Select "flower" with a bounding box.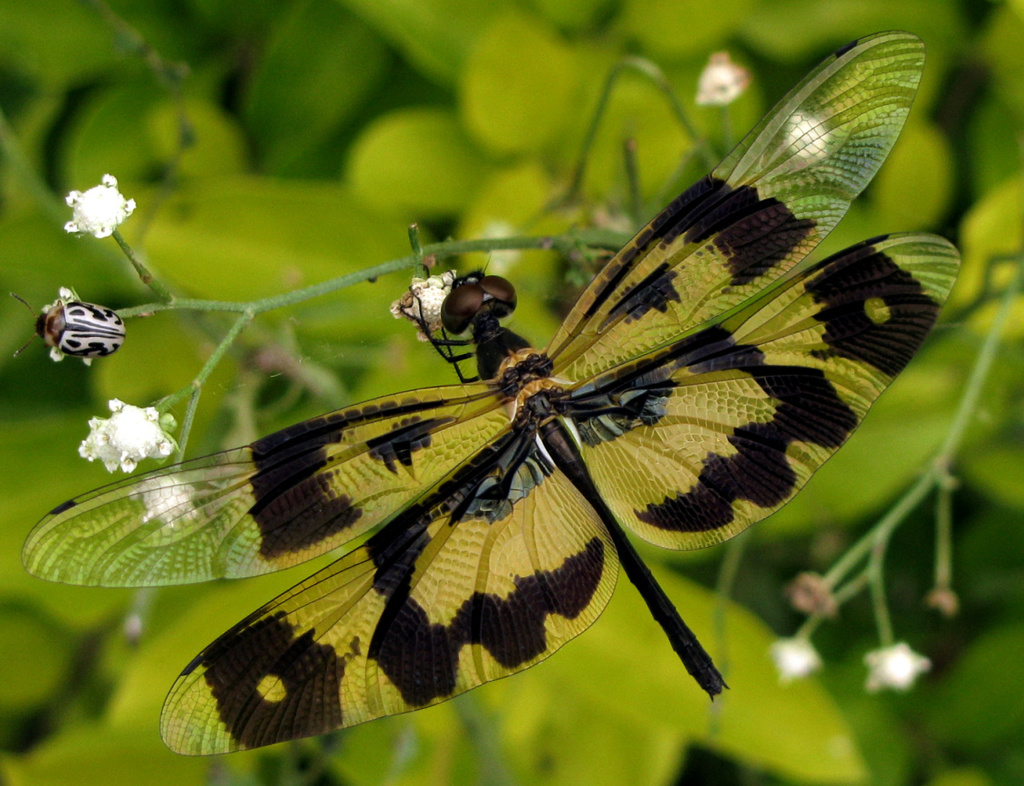
{"left": 686, "top": 56, "right": 748, "bottom": 110}.
